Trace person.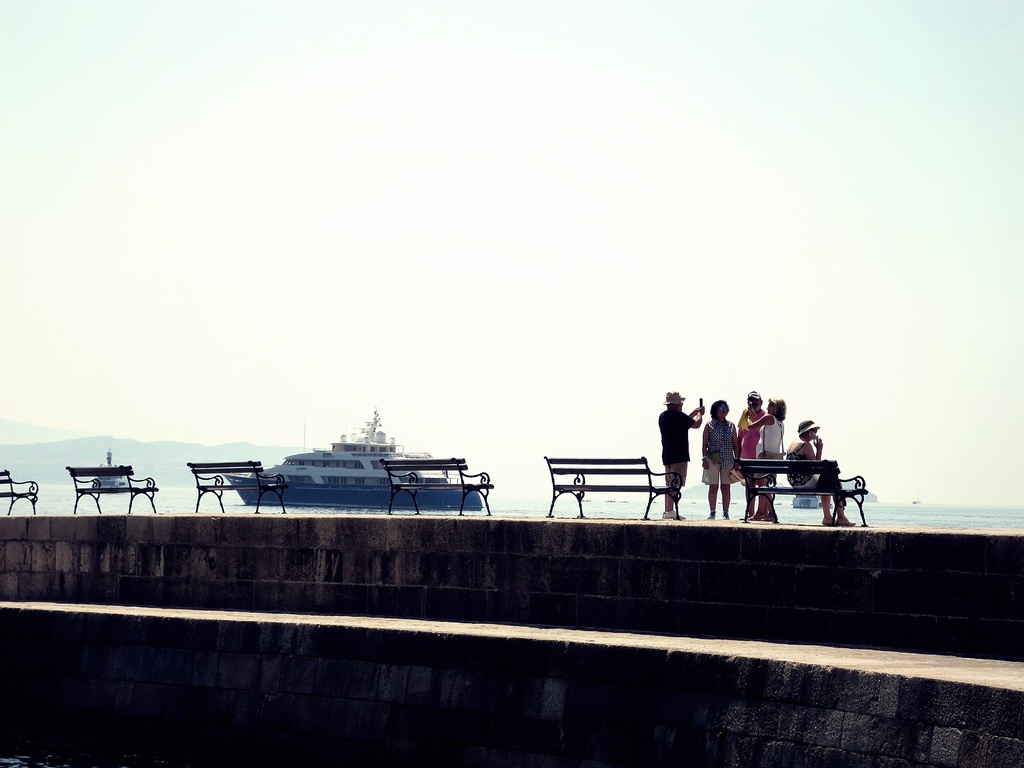
Traced to [653,398,706,523].
